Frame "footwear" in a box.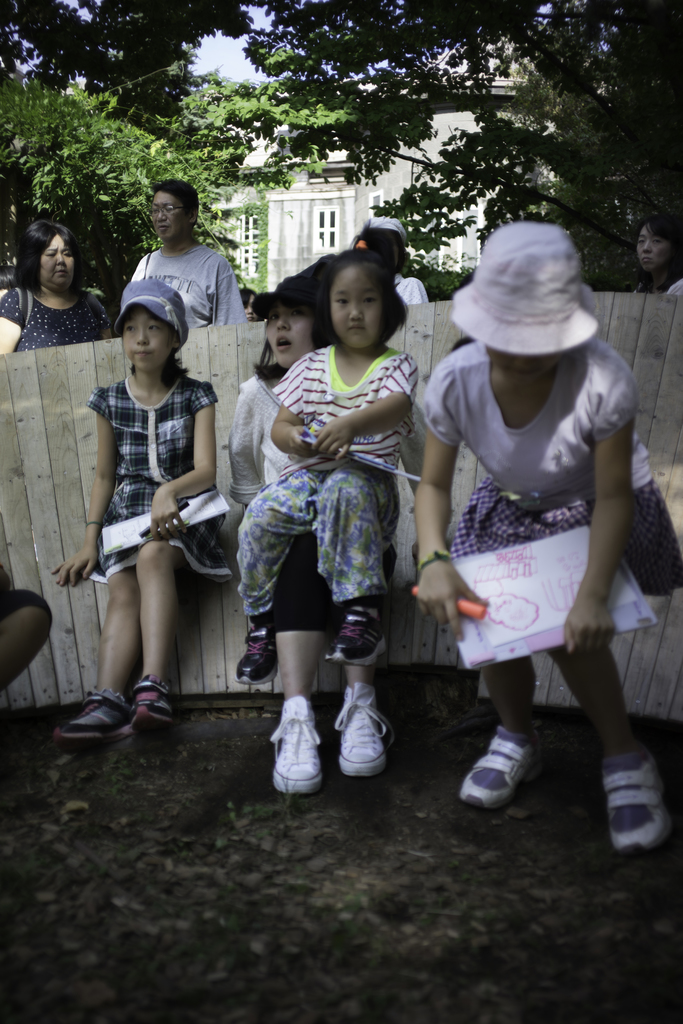
left=336, top=681, right=394, bottom=778.
